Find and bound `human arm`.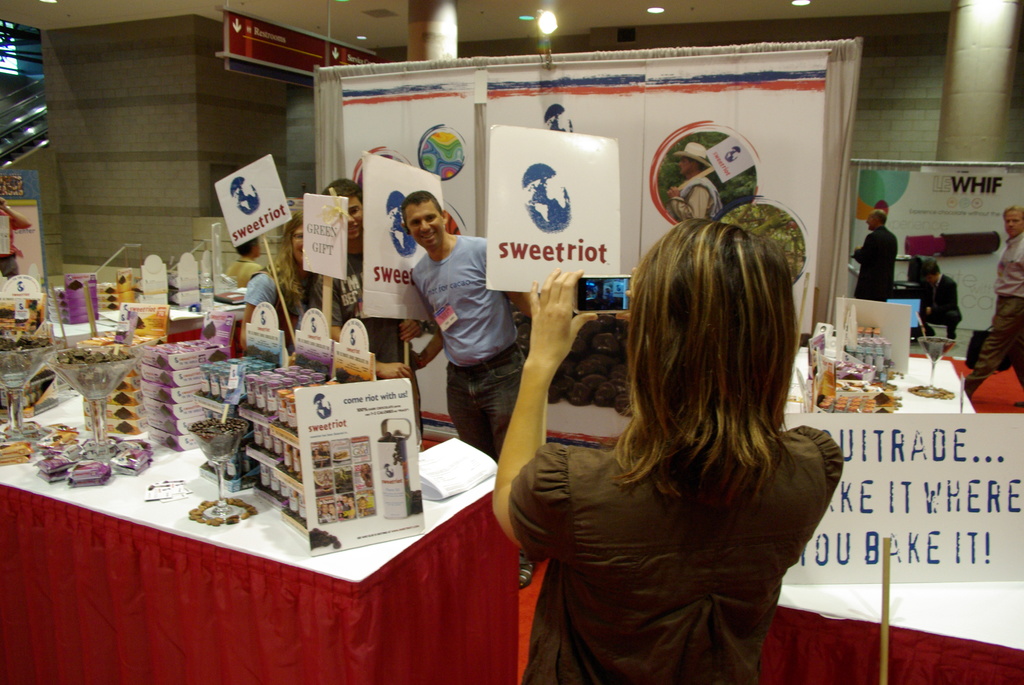
Bound: bbox(412, 331, 442, 373).
